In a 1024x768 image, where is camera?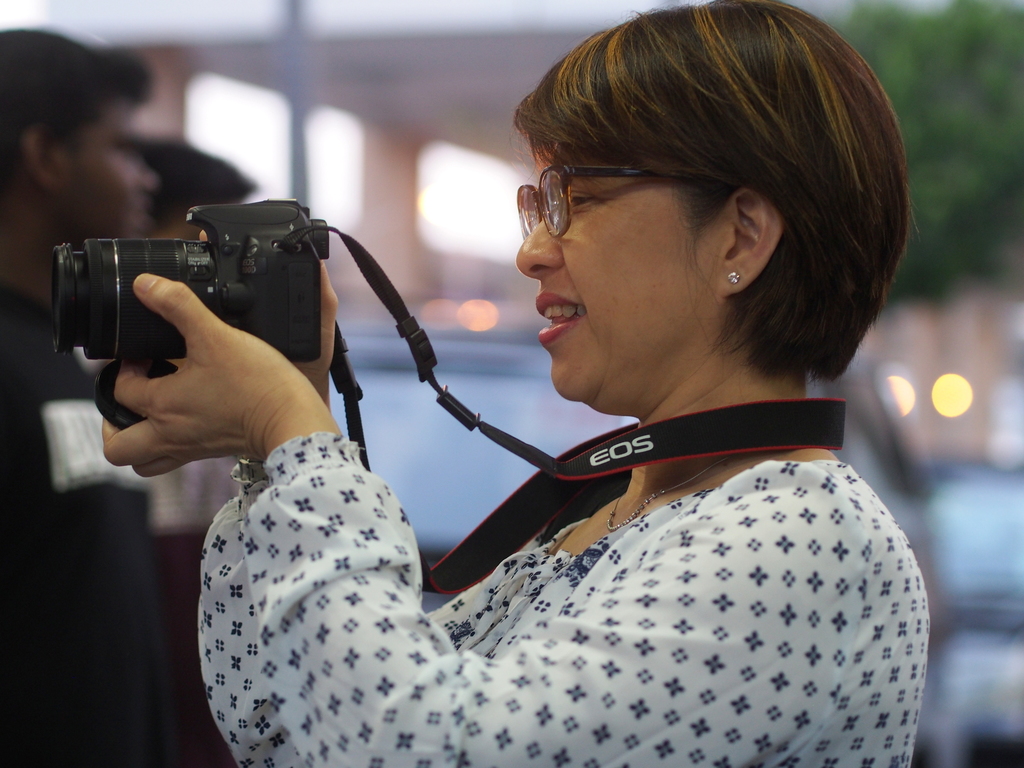
51/193/328/426.
